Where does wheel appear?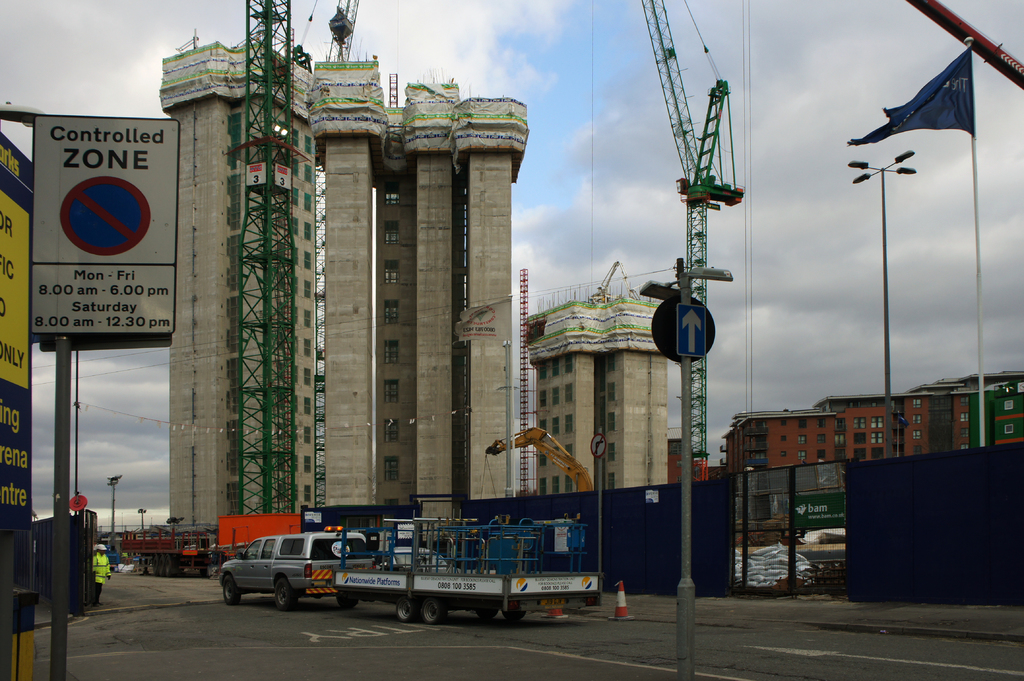
Appears at <box>392,595,420,624</box>.
